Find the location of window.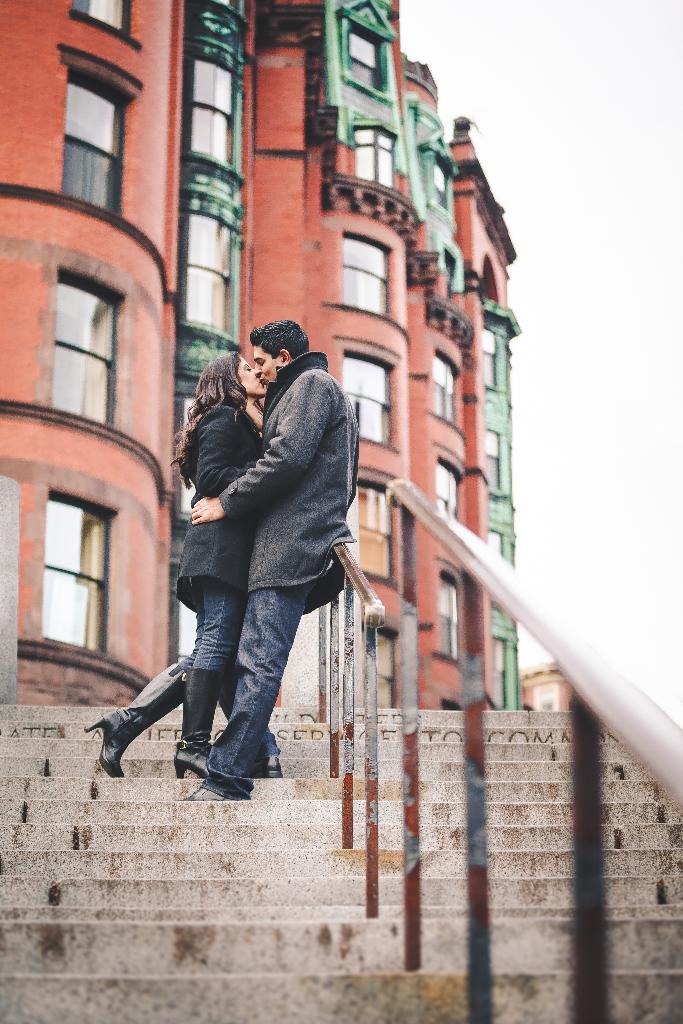
Location: [x1=493, y1=529, x2=509, y2=552].
